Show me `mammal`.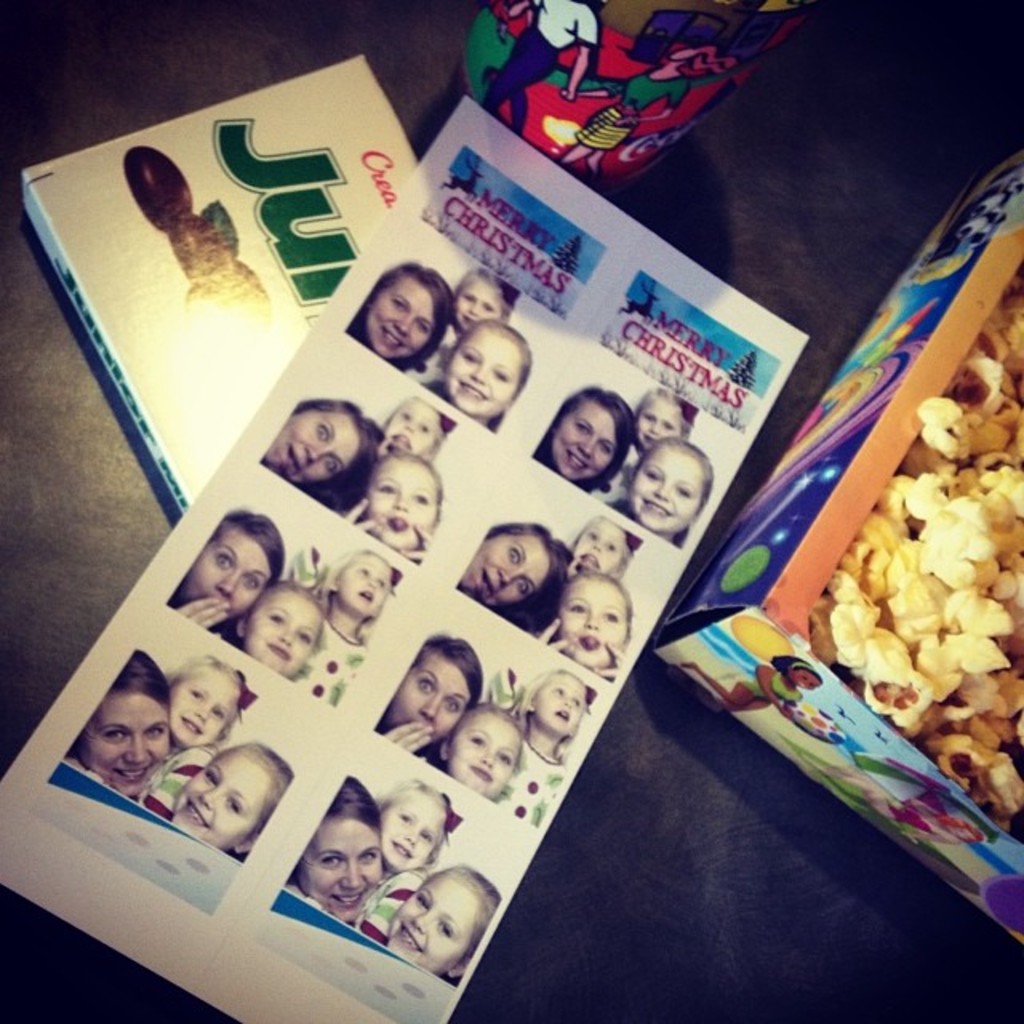
`mammal` is here: [x1=347, y1=259, x2=451, y2=395].
